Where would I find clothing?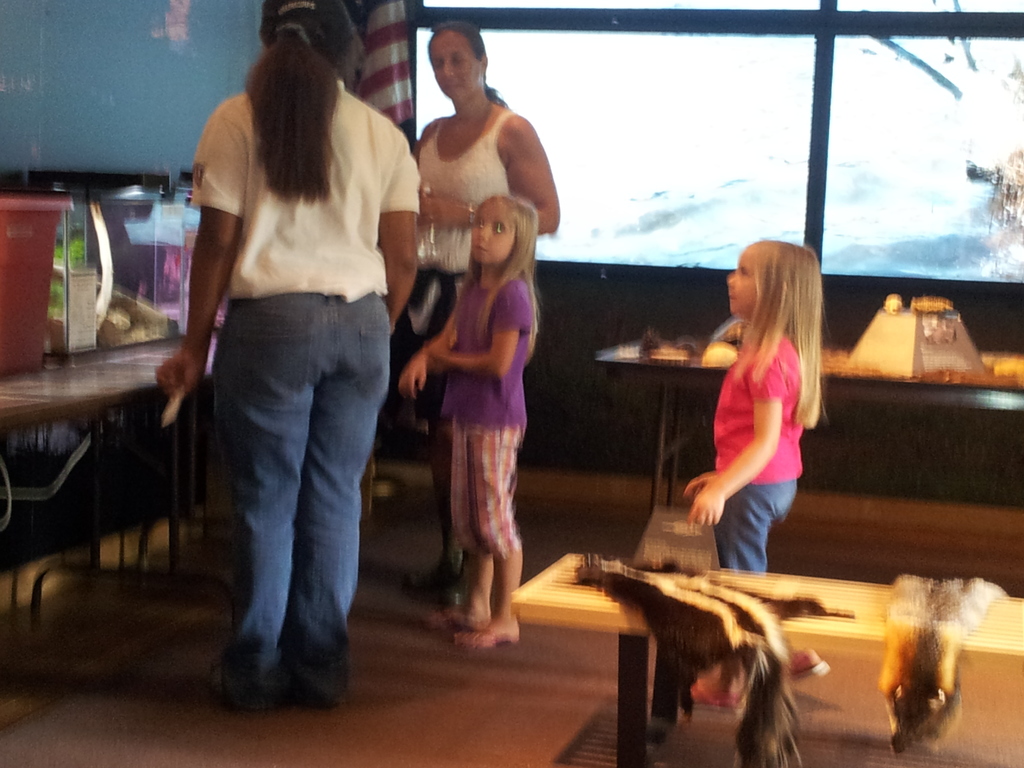
At x1=417, y1=110, x2=517, y2=421.
